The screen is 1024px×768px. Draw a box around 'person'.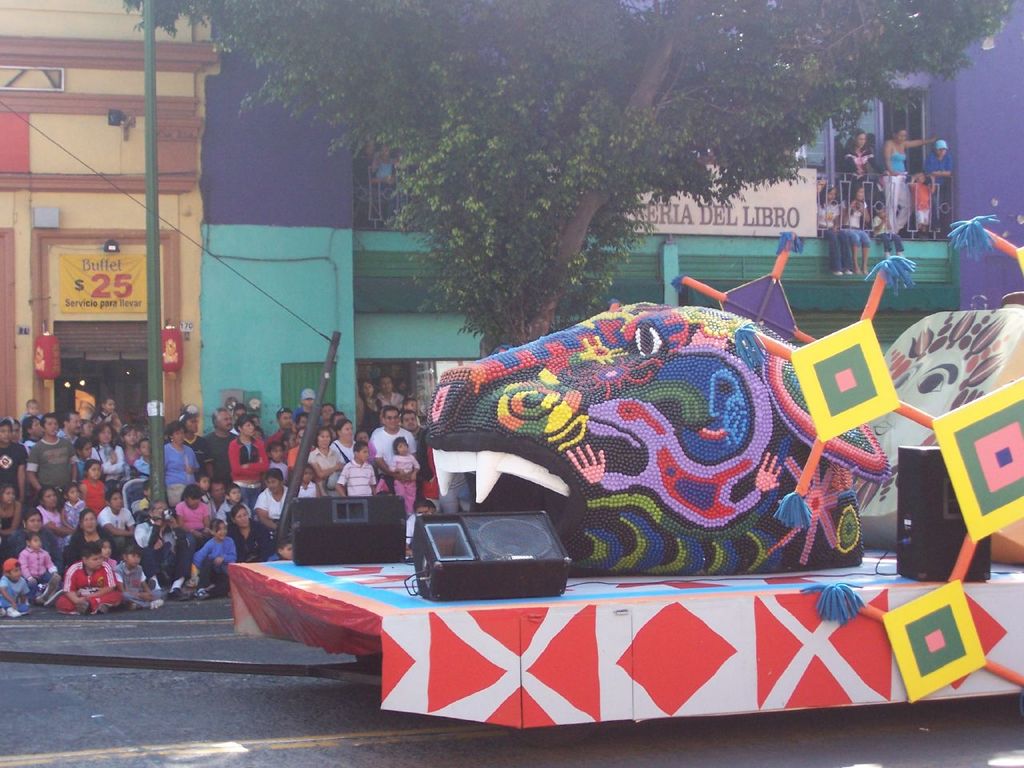
(x1=173, y1=486, x2=213, y2=550).
